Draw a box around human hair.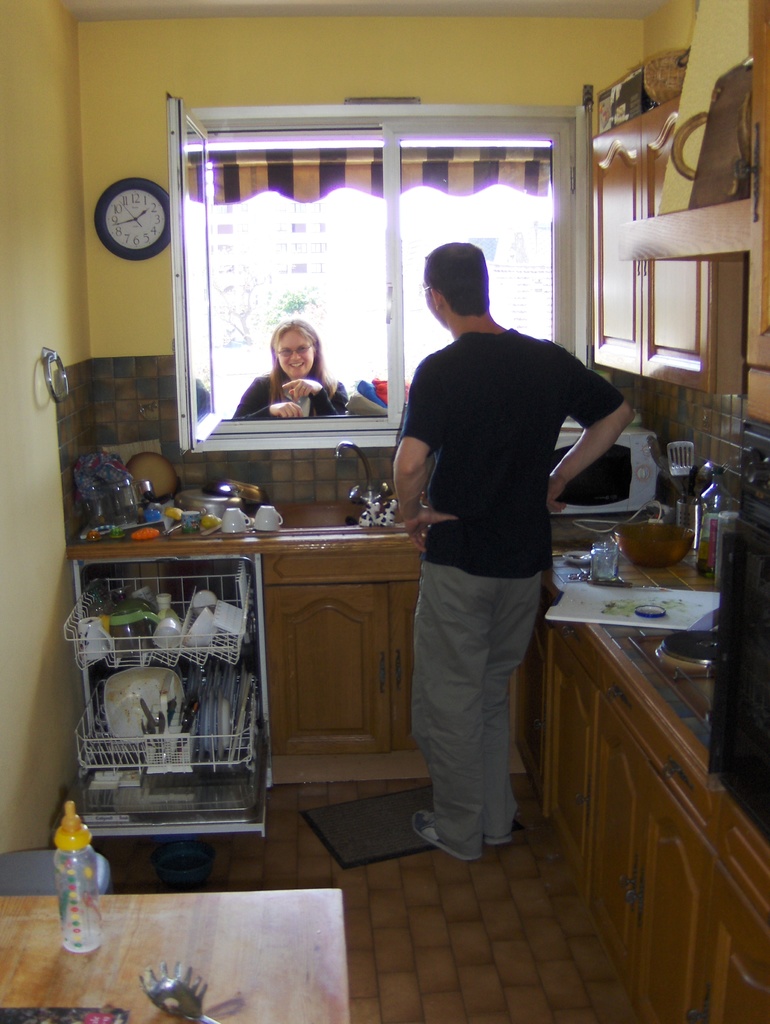
Rect(424, 233, 499, 316).
